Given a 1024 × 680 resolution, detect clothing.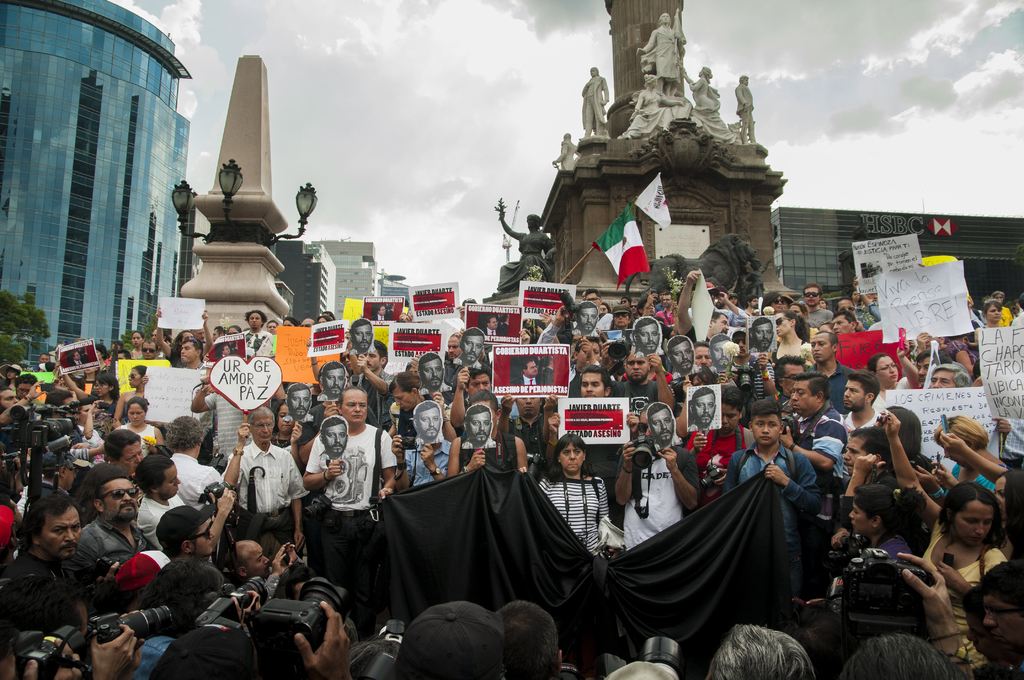
(x1=879, y1=533, x2=911, y2=553).
